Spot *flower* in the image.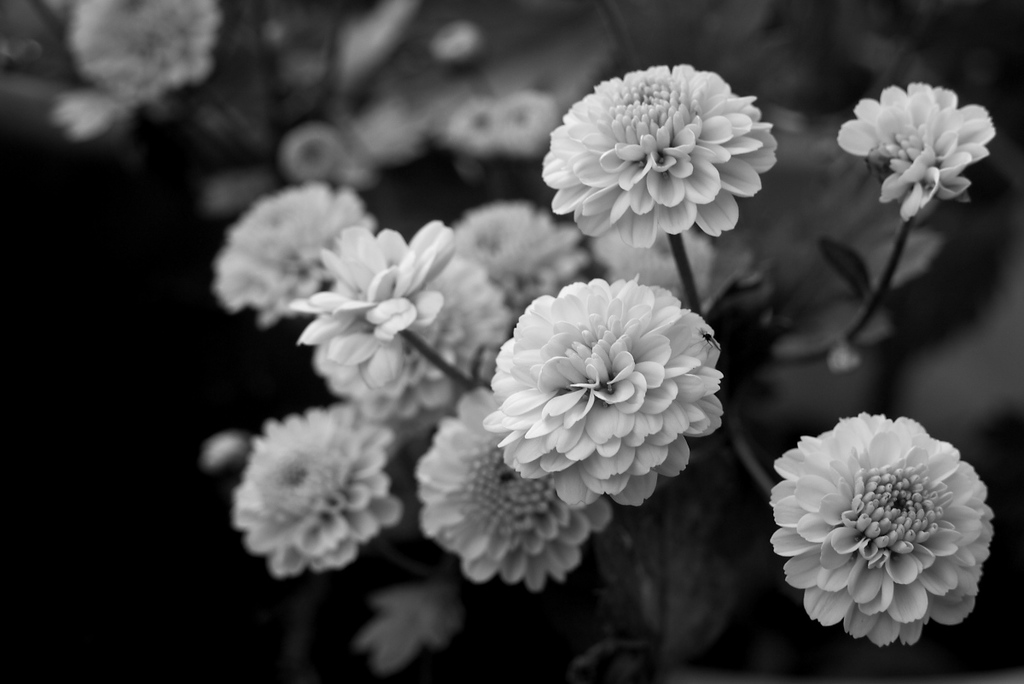
*flower* found at {"left": 465, "top": 270, "right": 731, "bottom": 520}.
